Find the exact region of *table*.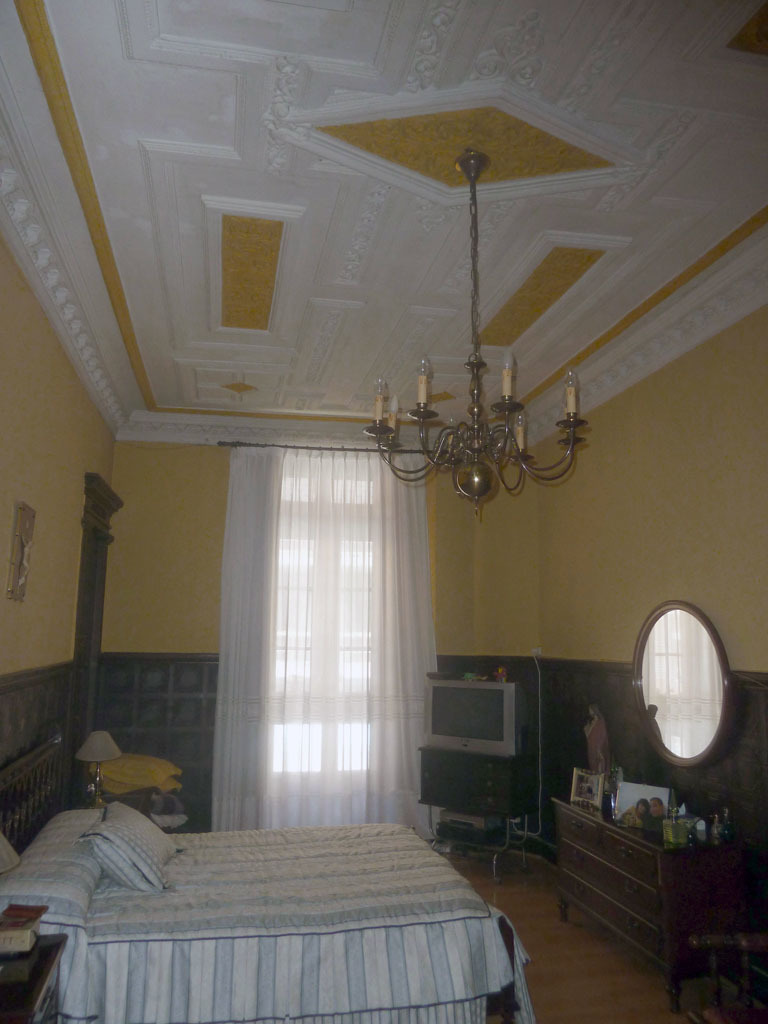
Exact region: BBox(551, 797, 745, 1019).
